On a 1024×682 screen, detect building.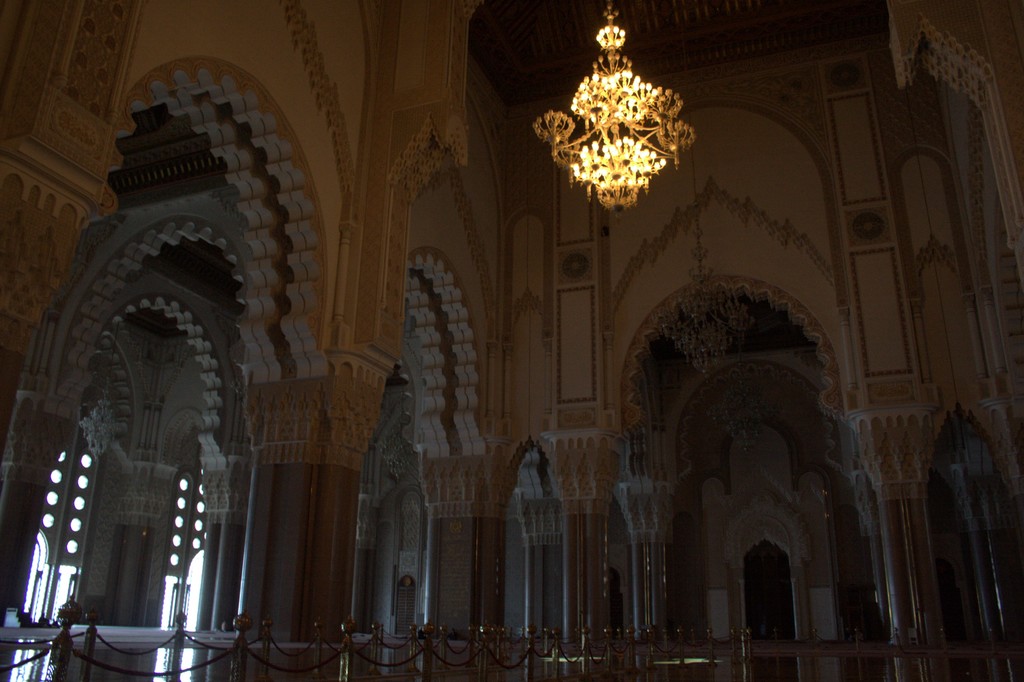
(x1=0, y1=3, x2=1023, y2=681).
